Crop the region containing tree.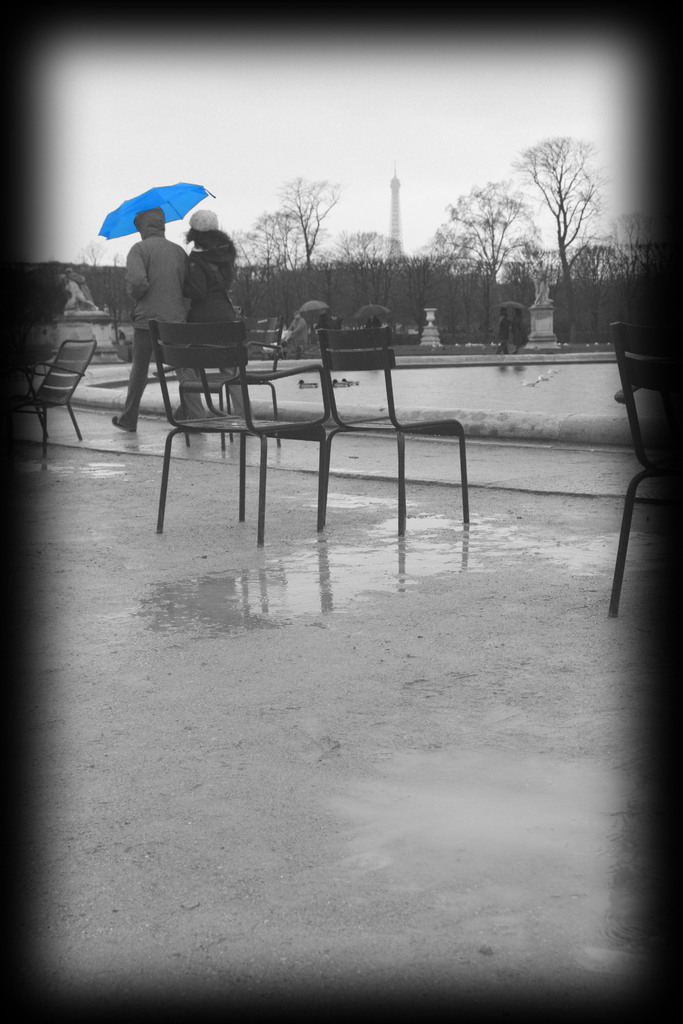
Crop region: box(512, 127, 622, 328).
